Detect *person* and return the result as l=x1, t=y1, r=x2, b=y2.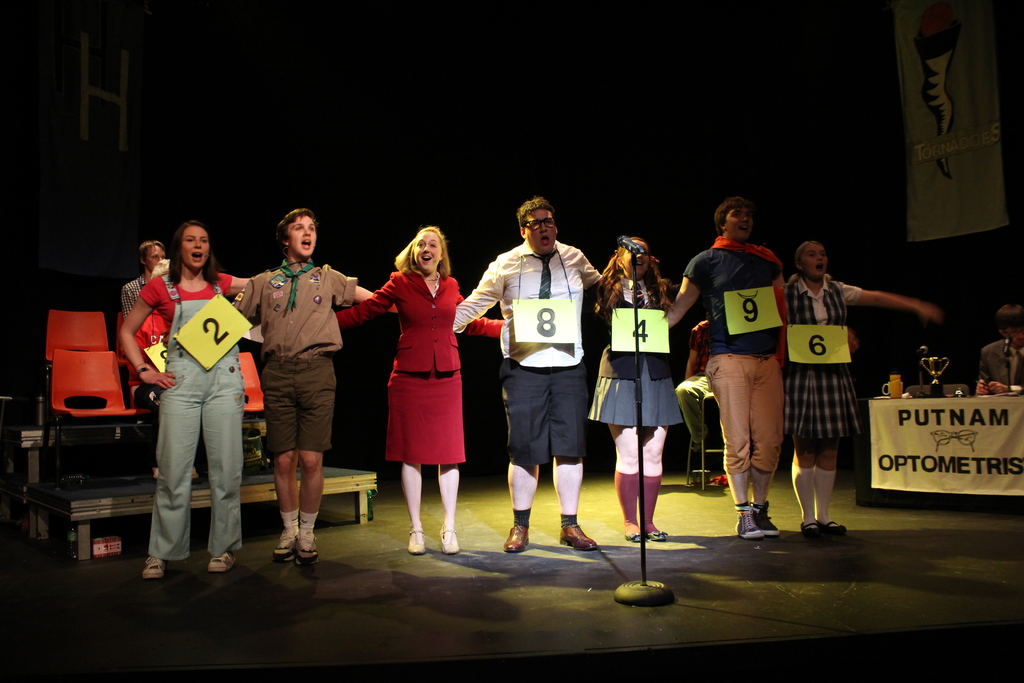
l=115, t=224, r=253, b=582.
